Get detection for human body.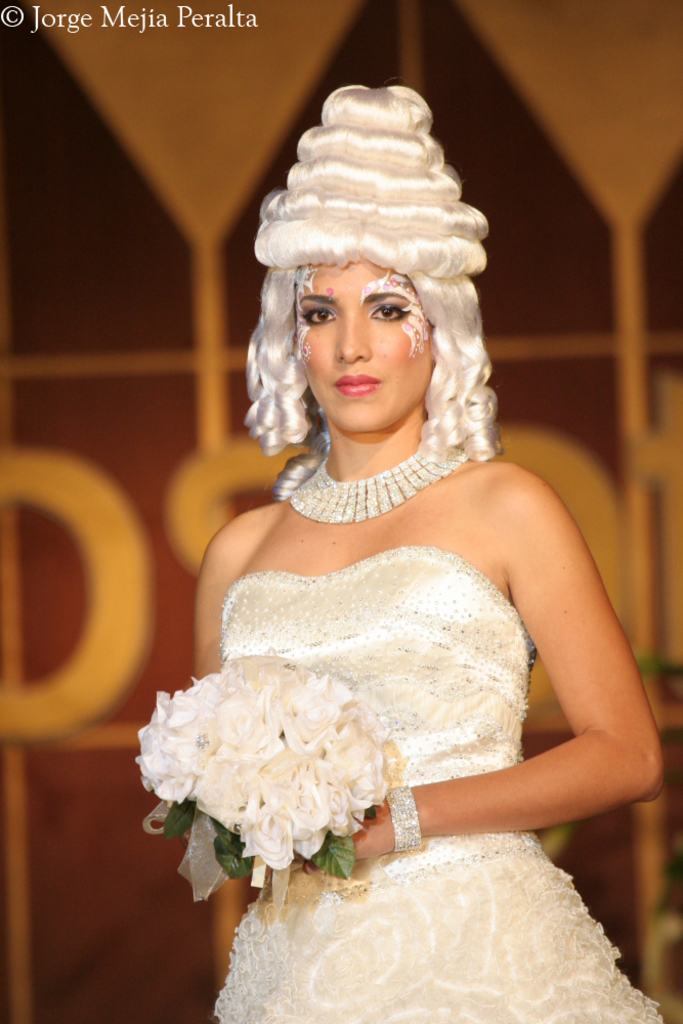
Detection: detection(140, 80, 666, 889).
